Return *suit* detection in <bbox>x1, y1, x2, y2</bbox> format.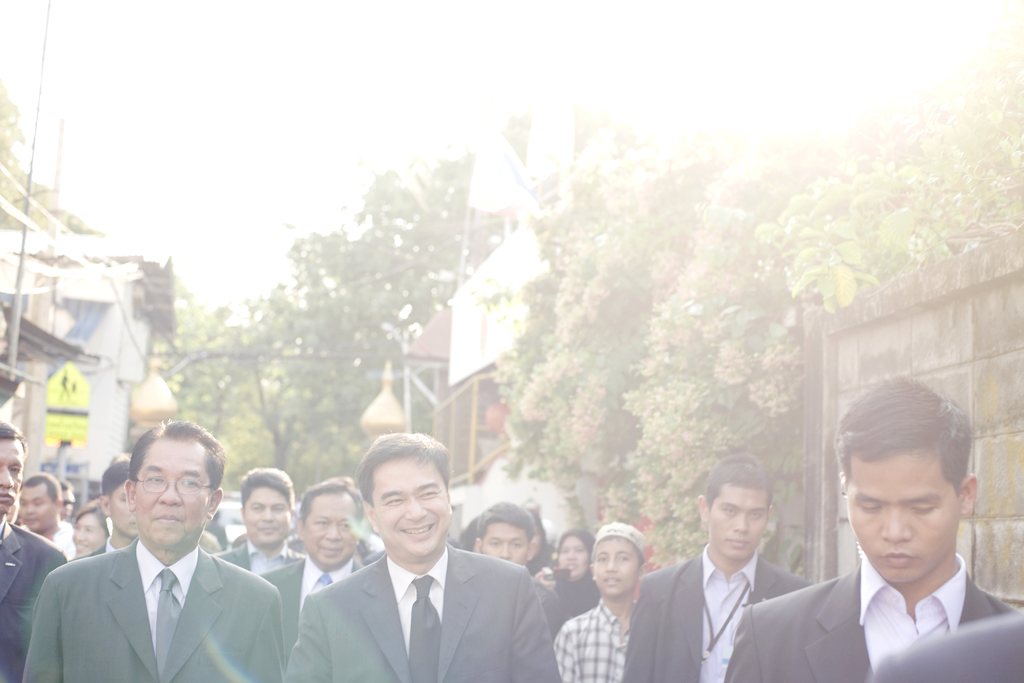
<bbox>22, 490, 281, 682</bbox>.
